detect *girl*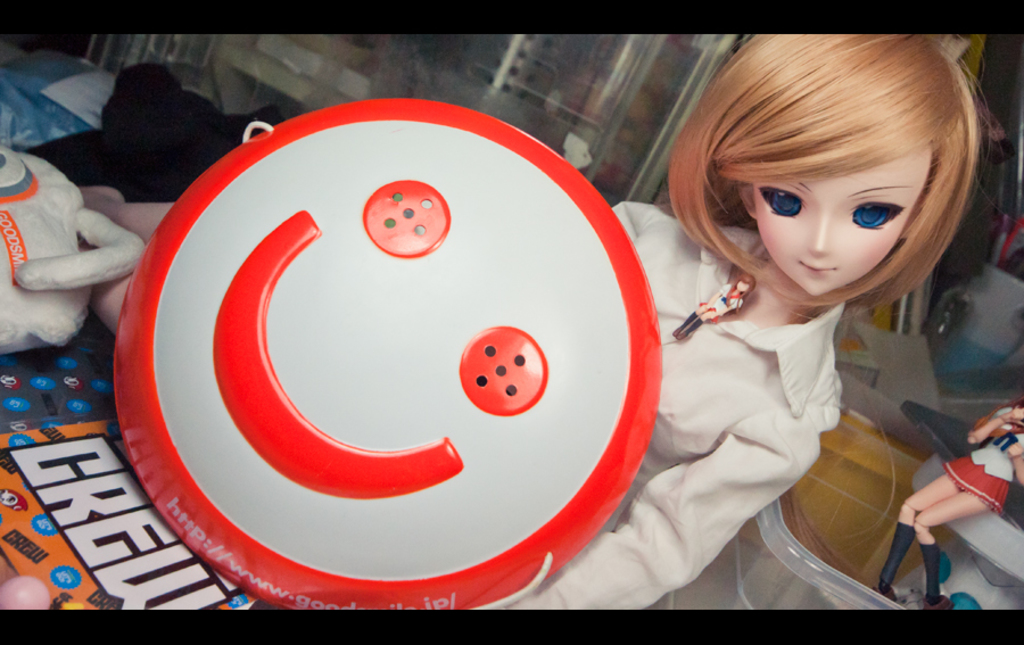
l=479, t=24, r=1007, b=611
